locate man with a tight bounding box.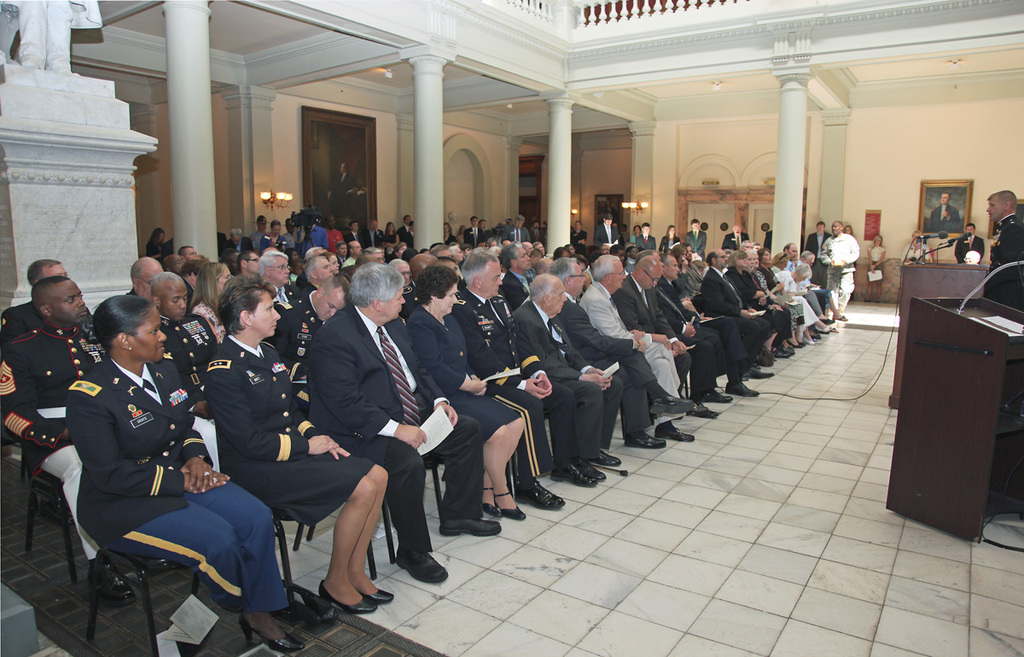
(476,217,493,240).
